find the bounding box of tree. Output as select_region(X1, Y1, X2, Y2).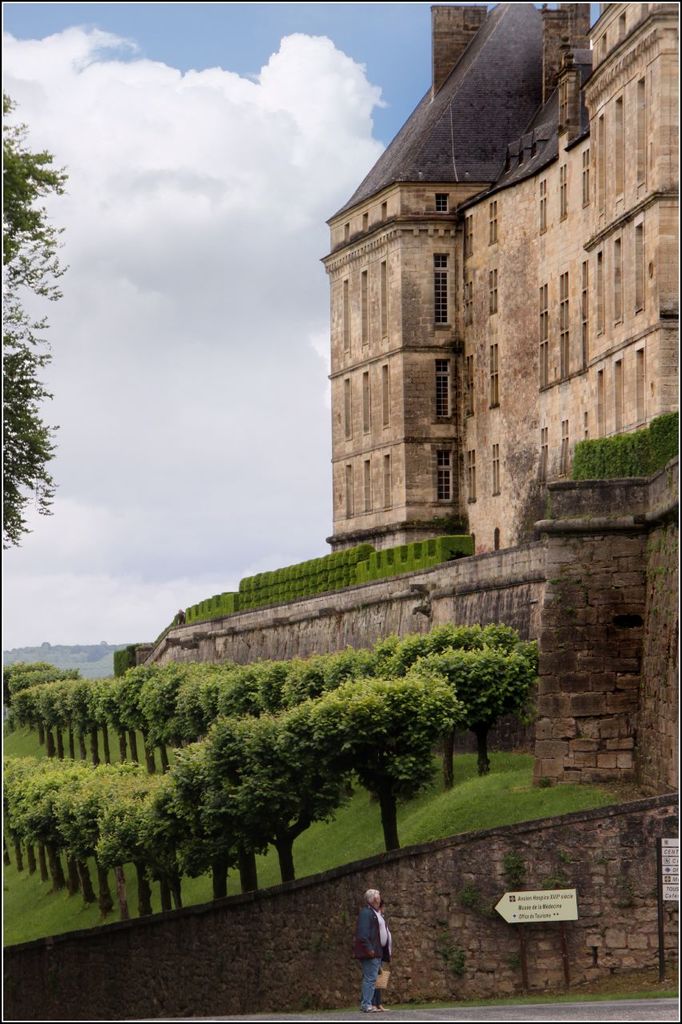
select_region(0, 89, 62, 554).
